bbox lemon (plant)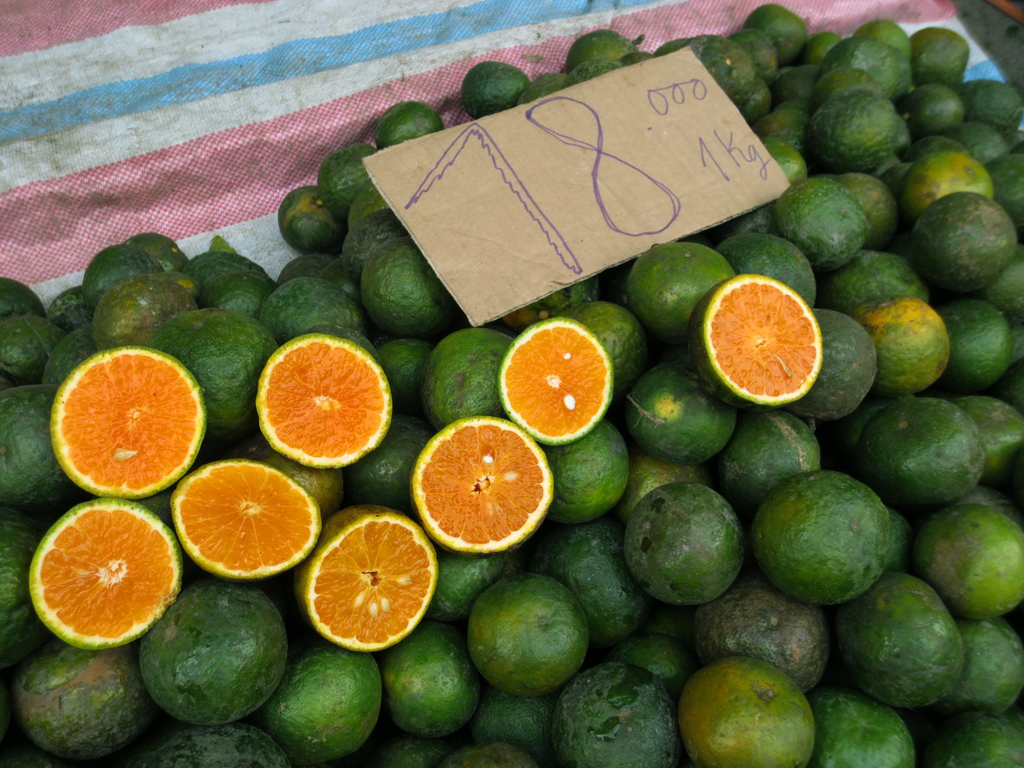
{"left": 498, "top": 316, "right": 614, "bottom": 449}
